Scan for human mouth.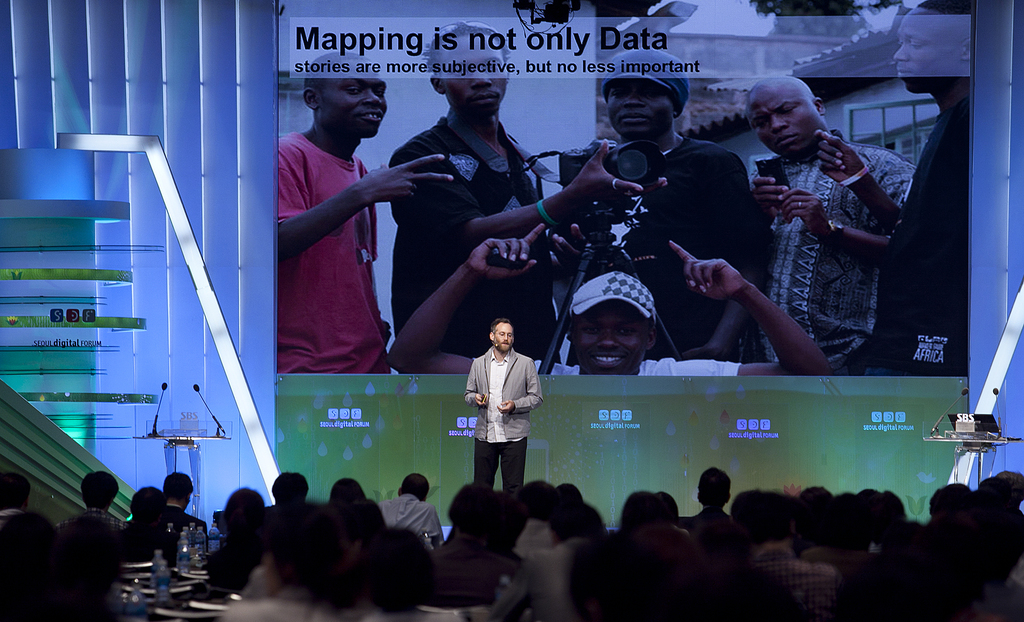
Scan result: x1=774 y1=133 x2=799 y2=147.
